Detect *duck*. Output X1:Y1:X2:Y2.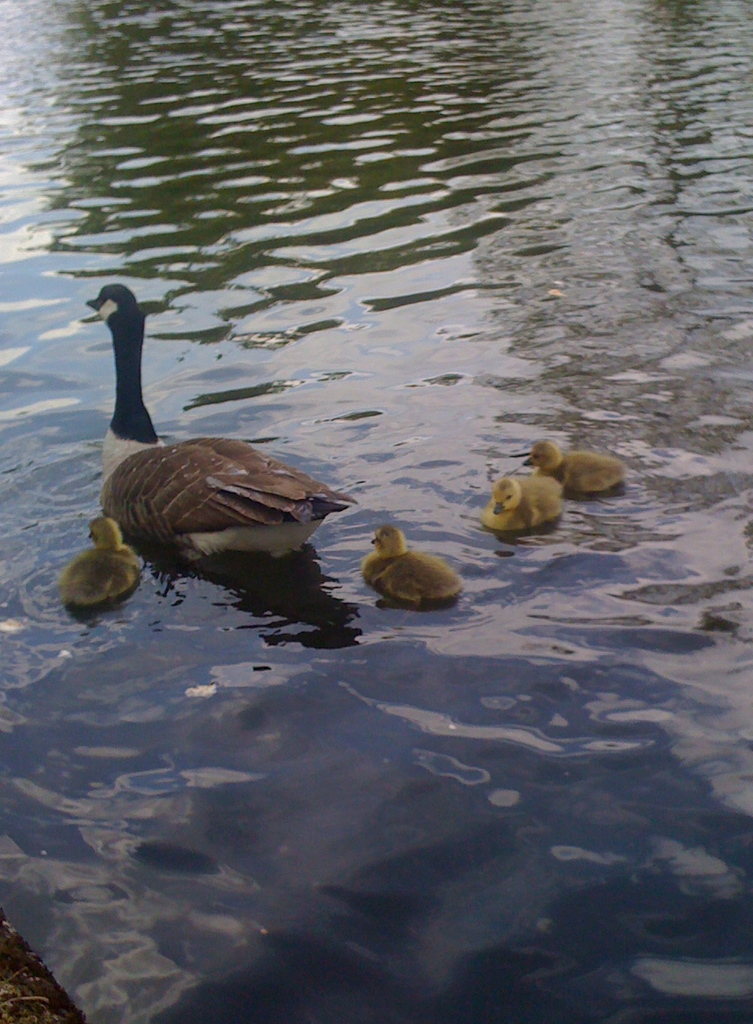
364:525:460:615.
